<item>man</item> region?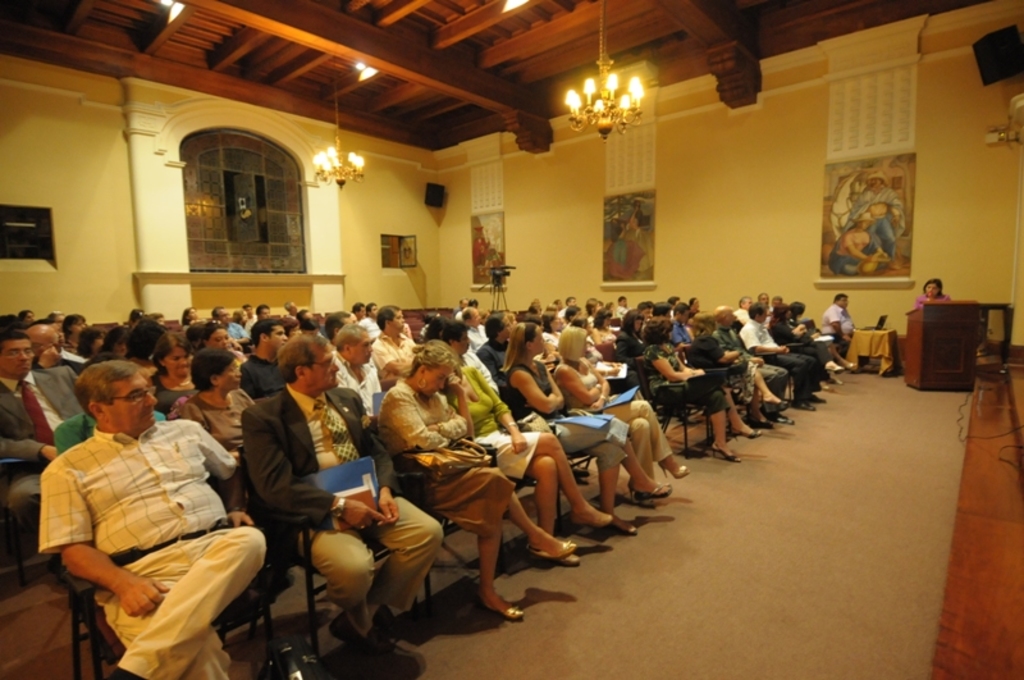
x1=24, y1=348, x2=262, y2=676
